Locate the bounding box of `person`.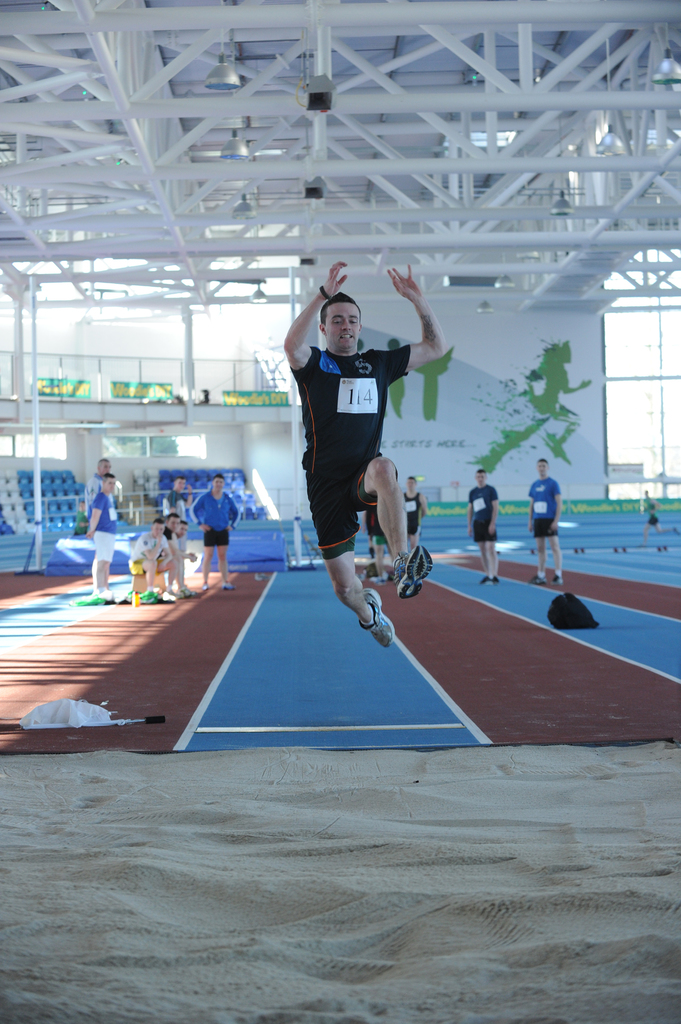
Bounding box: crop(399, 474, 427, 548).
